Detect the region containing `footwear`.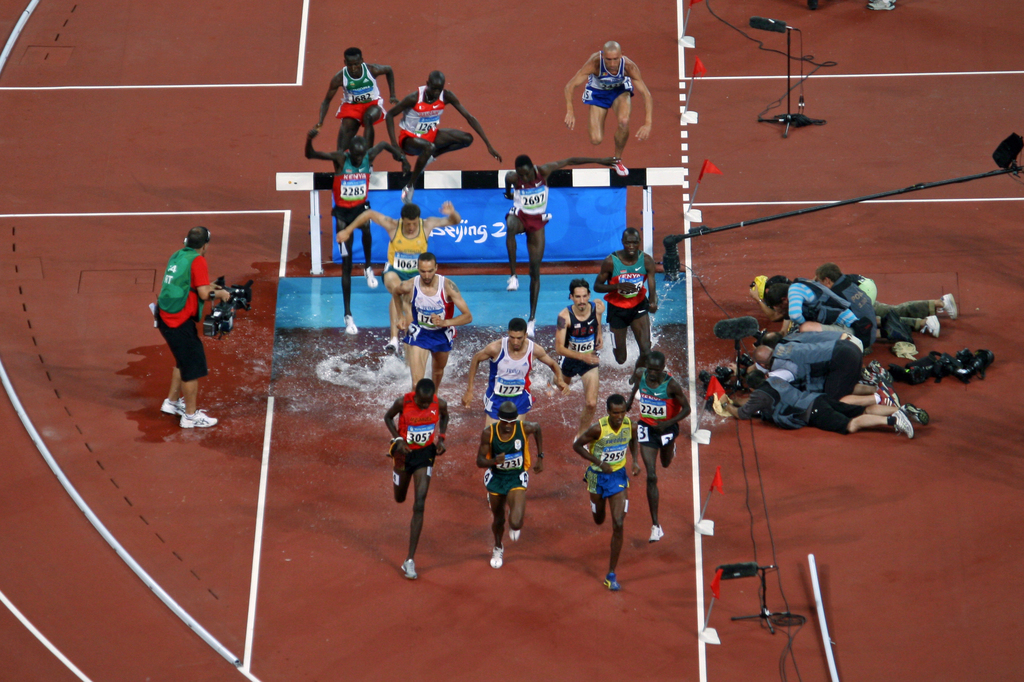
403 185 411 205.
